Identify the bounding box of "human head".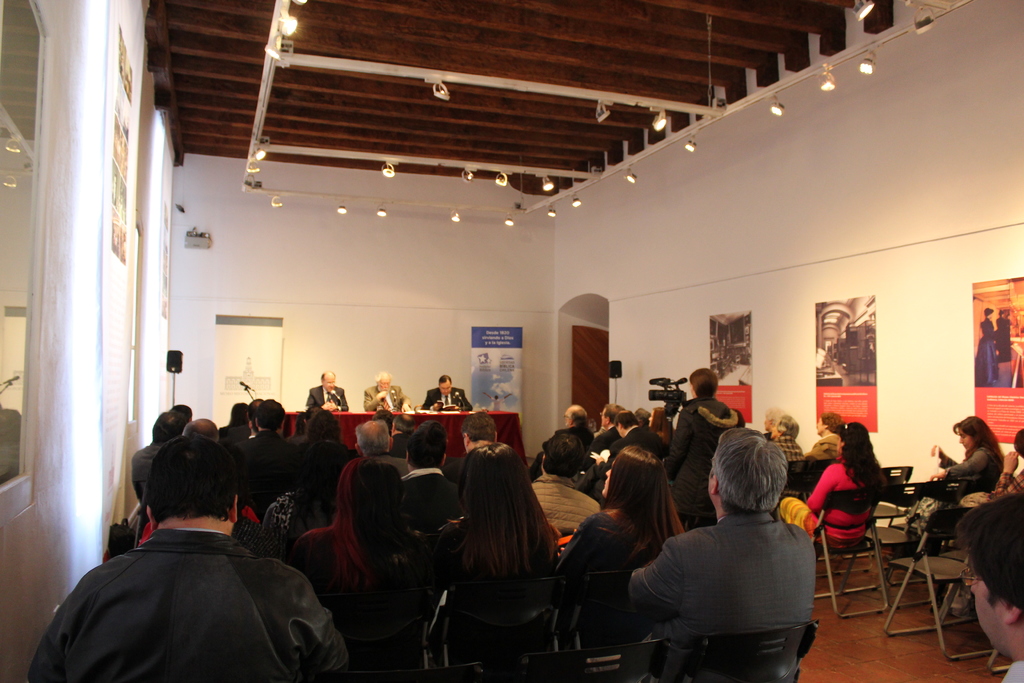
left=394, top=413, right=413, bottom=436.
